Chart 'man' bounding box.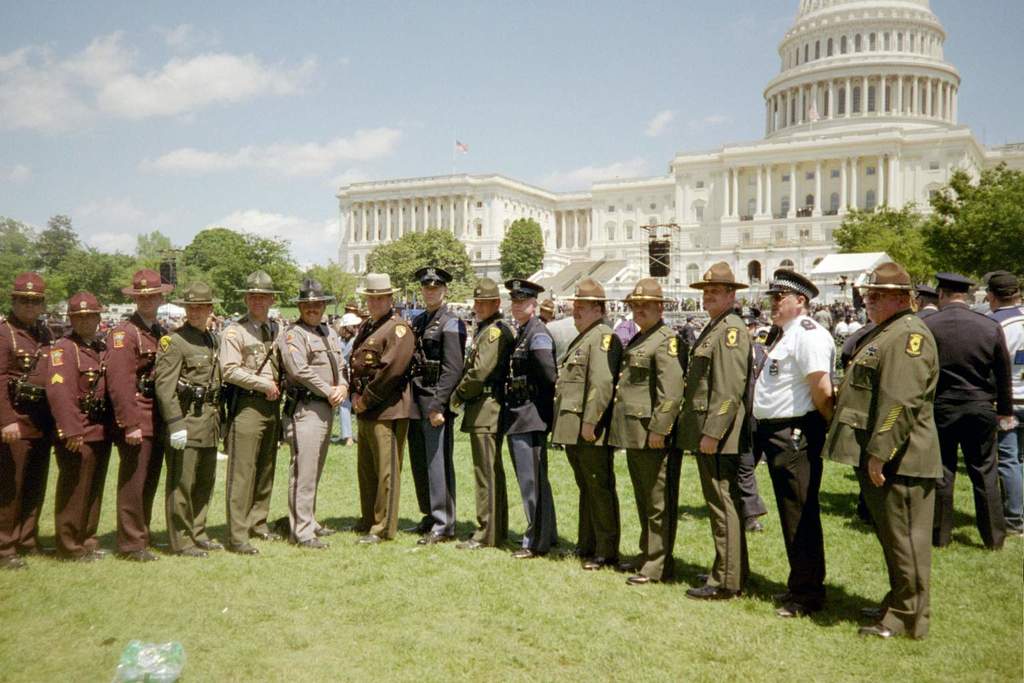
Charted: (x1=277, y1=277, x2=367, y2=541).
